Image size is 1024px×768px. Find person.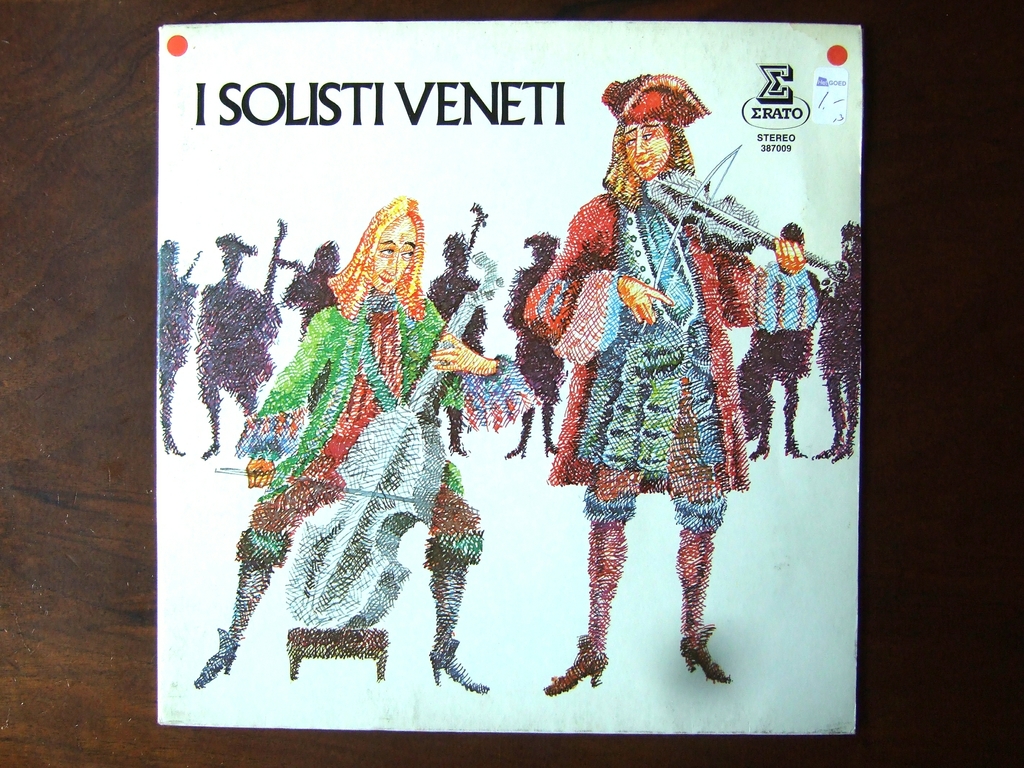
[x1=188, y1=193, x2=529, y2=696].
